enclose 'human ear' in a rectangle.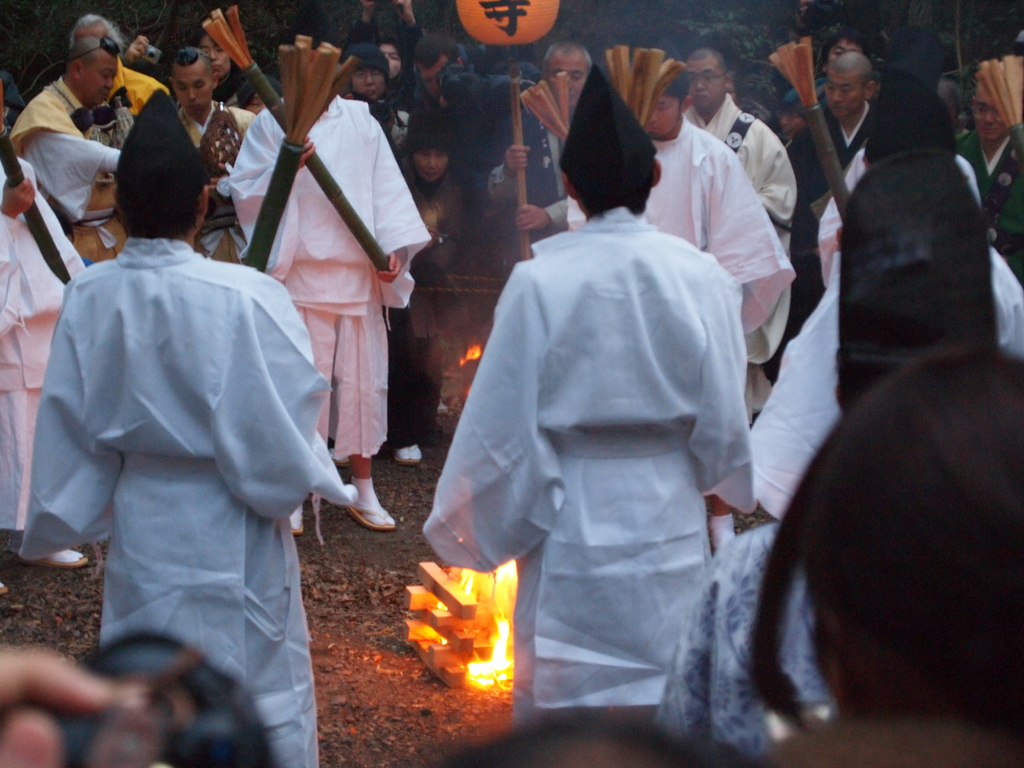
region(562, 170, 575, 198).
